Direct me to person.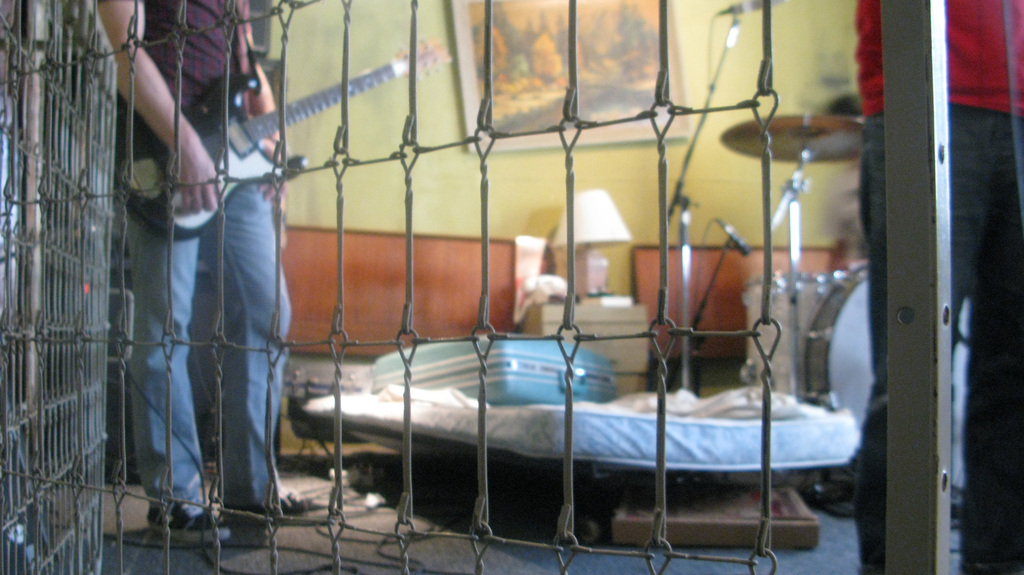
Direction: [853, 0, 1023, 574].
